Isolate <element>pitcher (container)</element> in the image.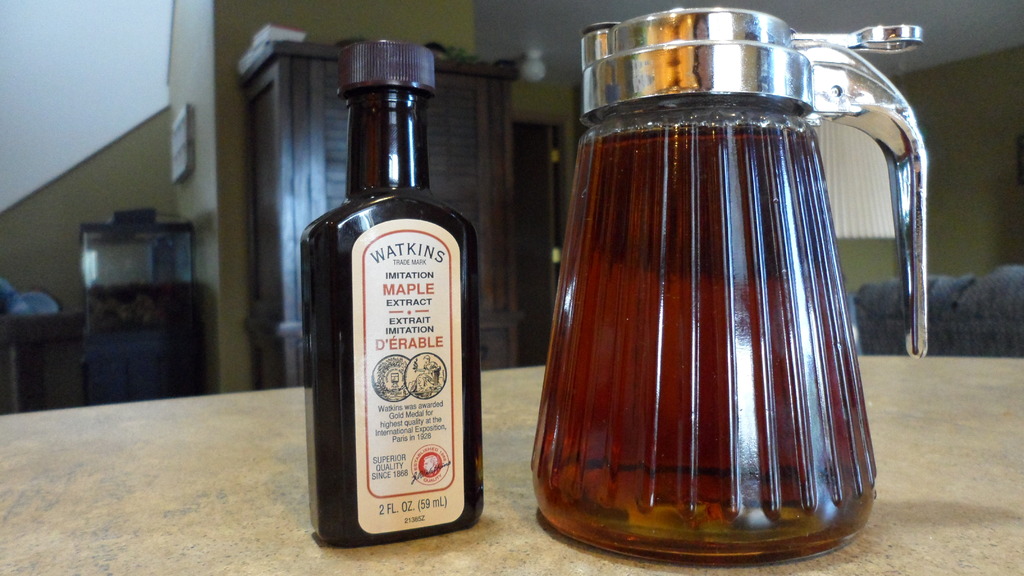
Isolated region: {"left": 532, "top": 7, "right": 928, "bottom": 566}.
